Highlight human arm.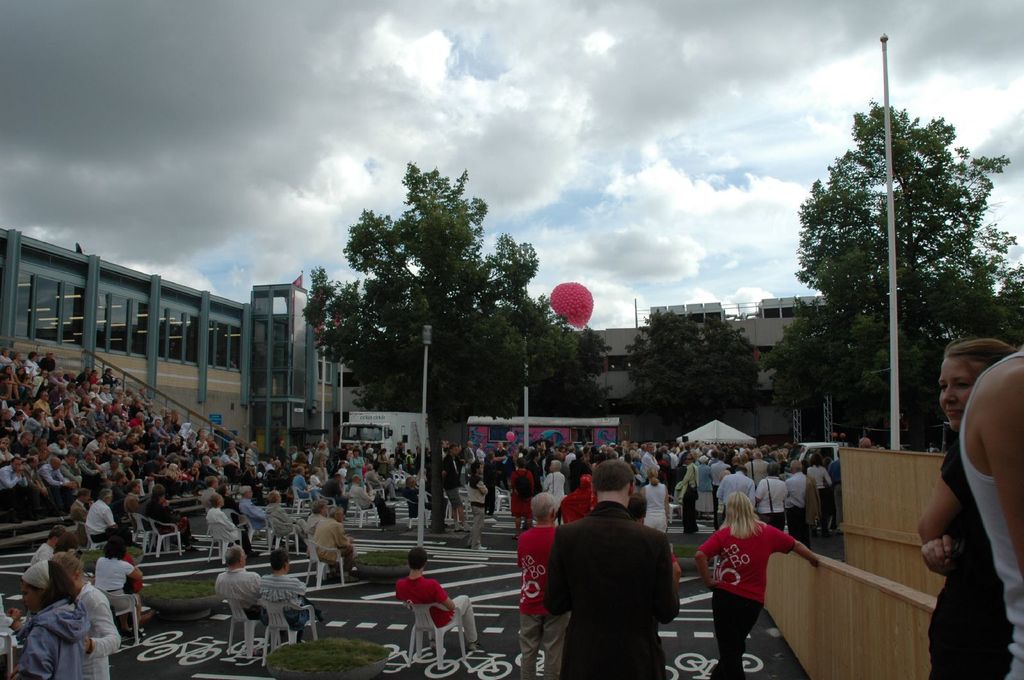
Highlighted region: box=[435, 578, 453, 608].
